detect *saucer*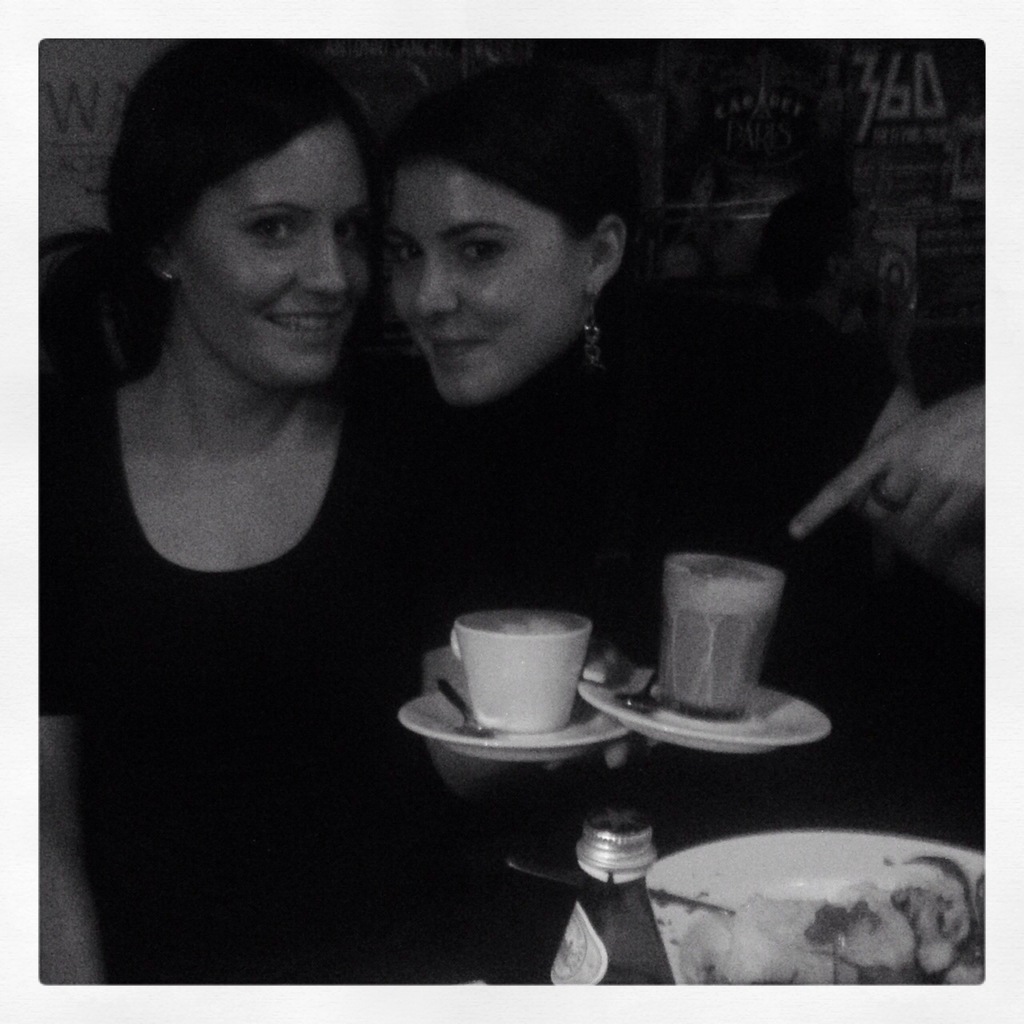
(left=394, top=677, right=634, bottom=765)
